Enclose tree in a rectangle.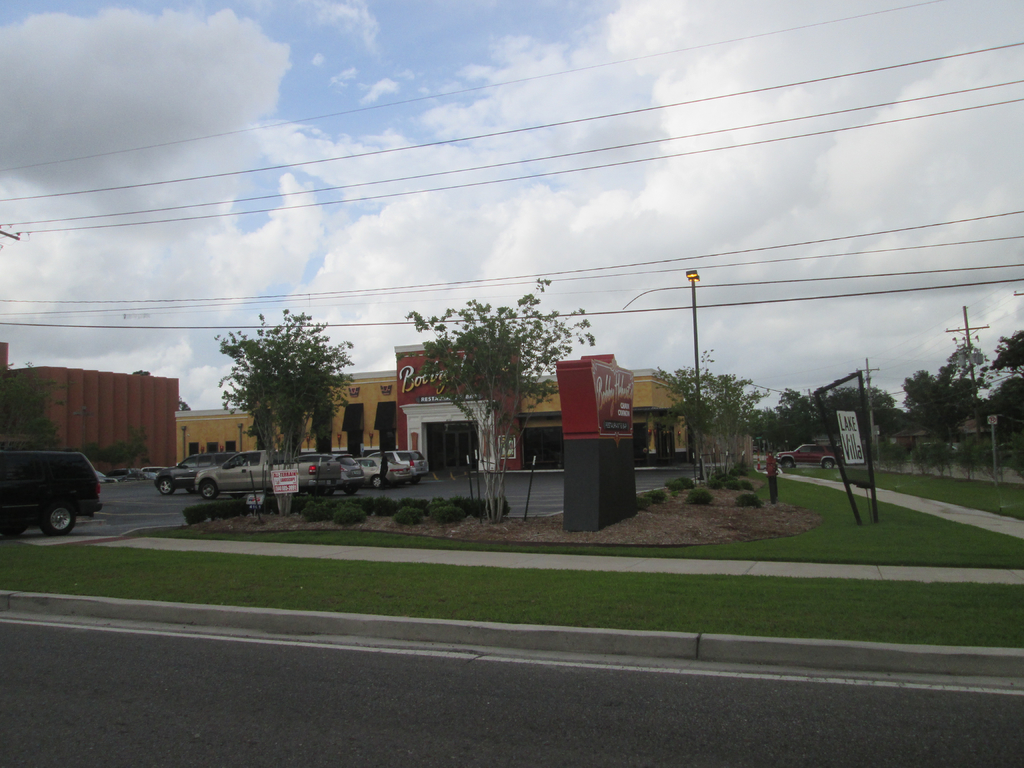
box(995, 324, 1023, 405).
